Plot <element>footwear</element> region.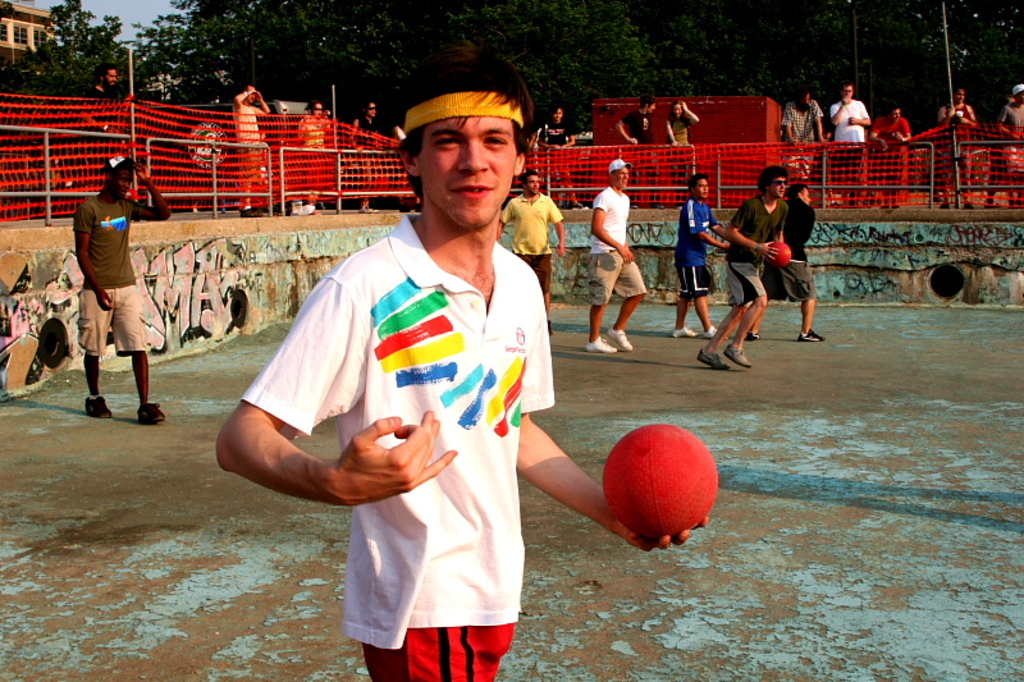
Plotted at Rect(799, 325, 823, 343).
